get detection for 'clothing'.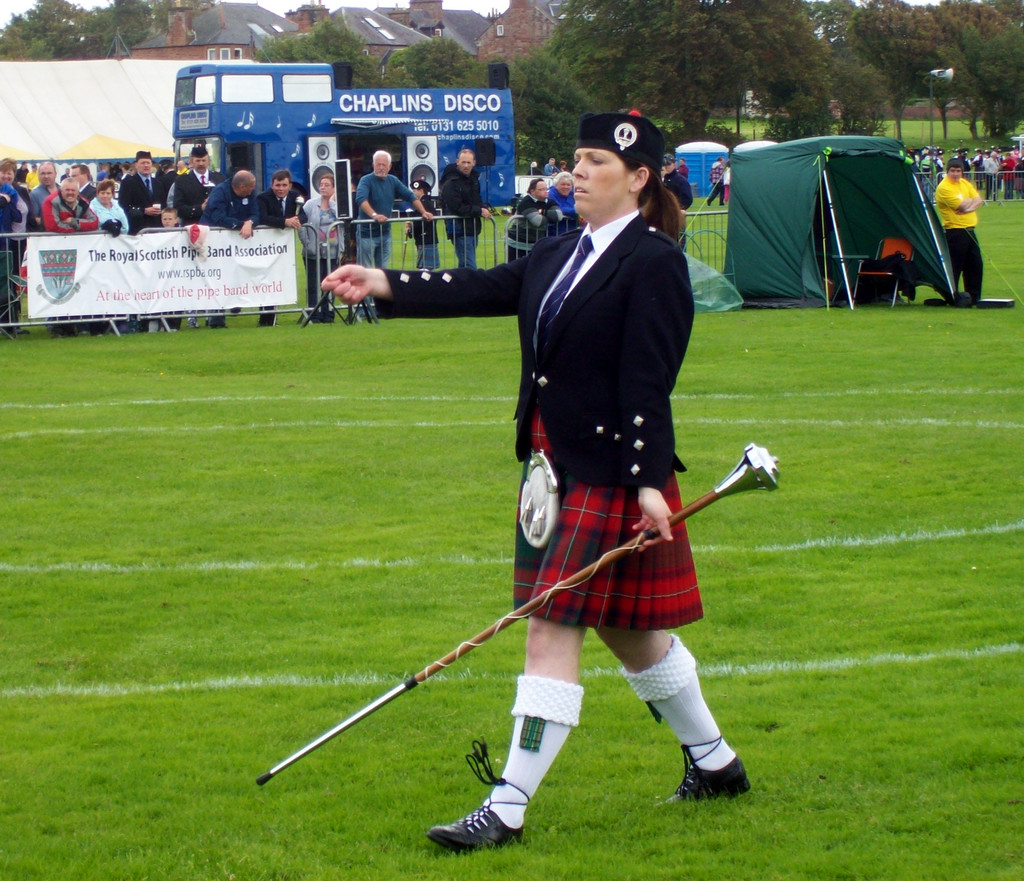
Detection: (369, 206, 694, 627).
